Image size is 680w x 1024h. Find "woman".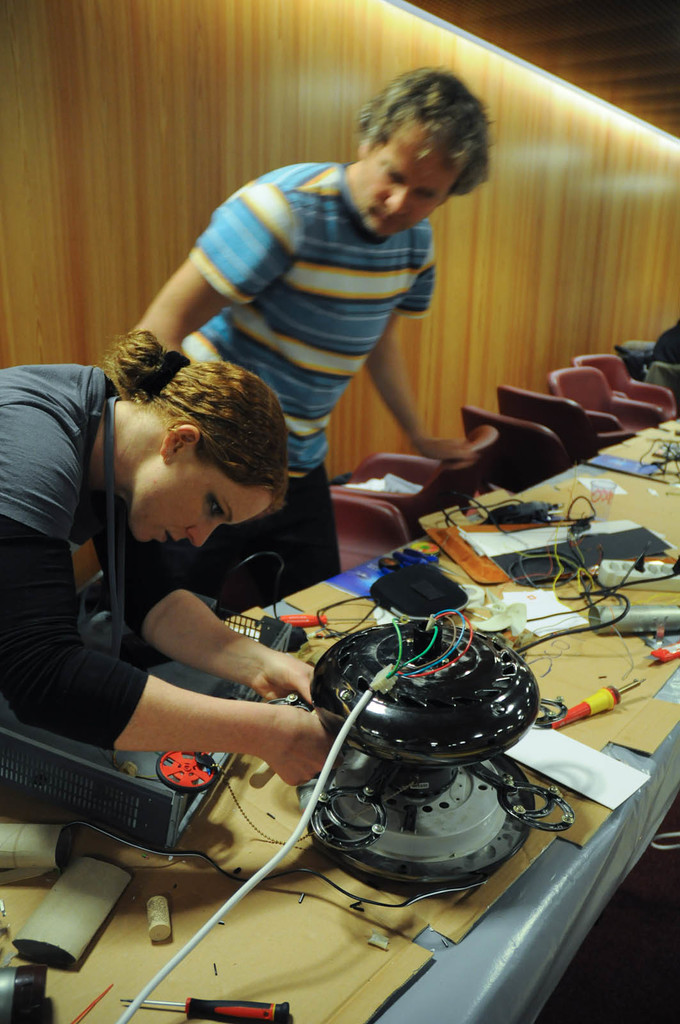
{"x1": 8, "y1": 303, "x2": 326, "y2": 882}.
